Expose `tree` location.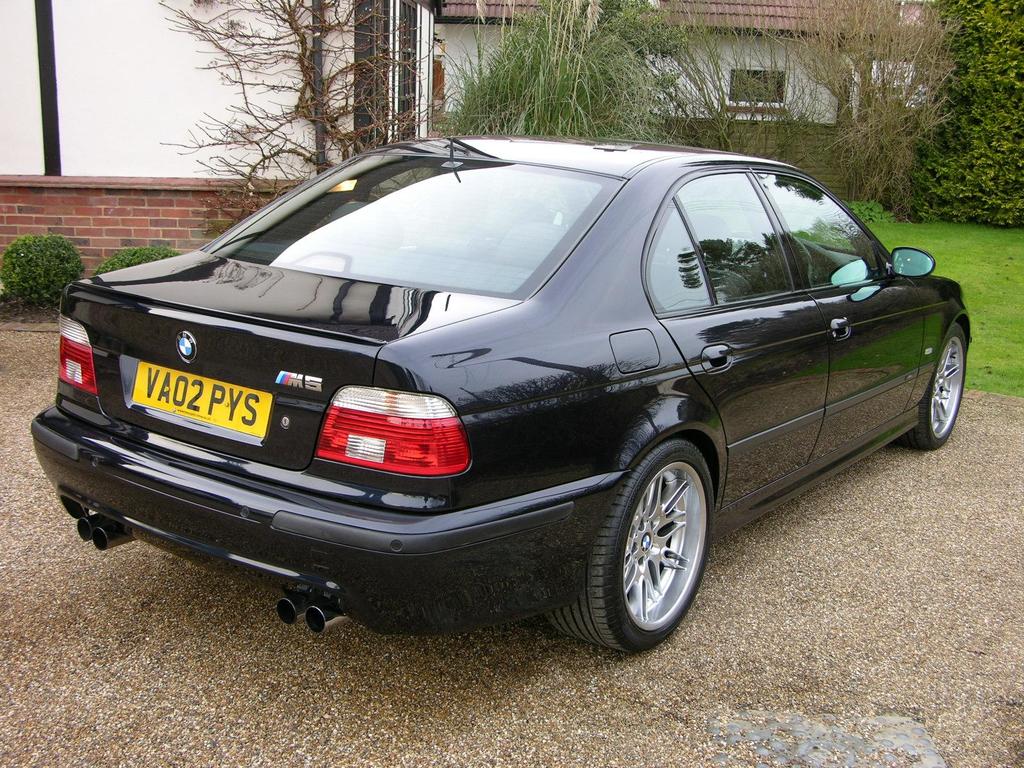
Exposed at {"x1": 643, "y1": 0, "x2": 956, "y2": 214}.
